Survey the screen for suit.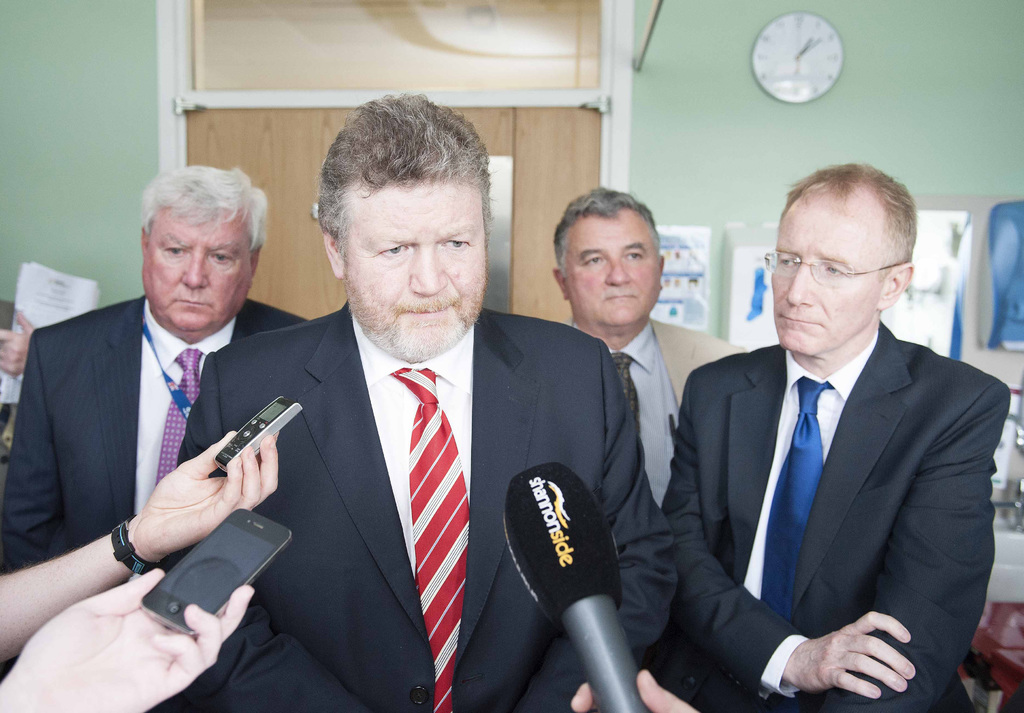
Survey found: <bbox>662, 320, 1014, 712</bbox>.
